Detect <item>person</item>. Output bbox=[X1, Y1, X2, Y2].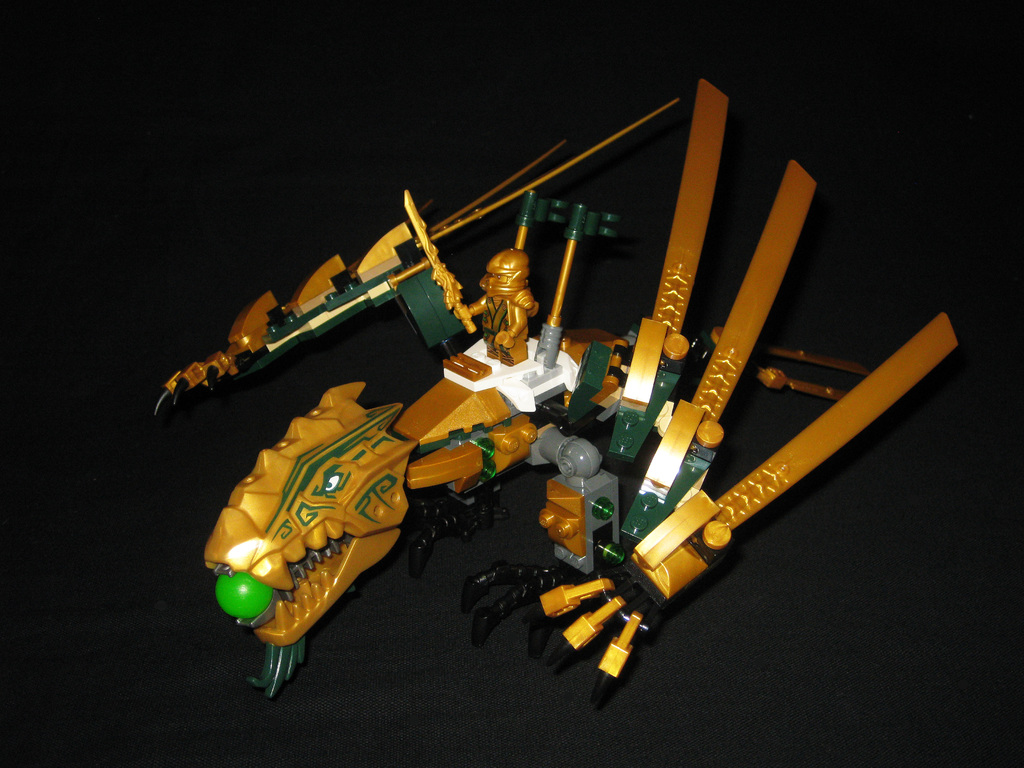
bbox=[461, 244, 534, 363].
